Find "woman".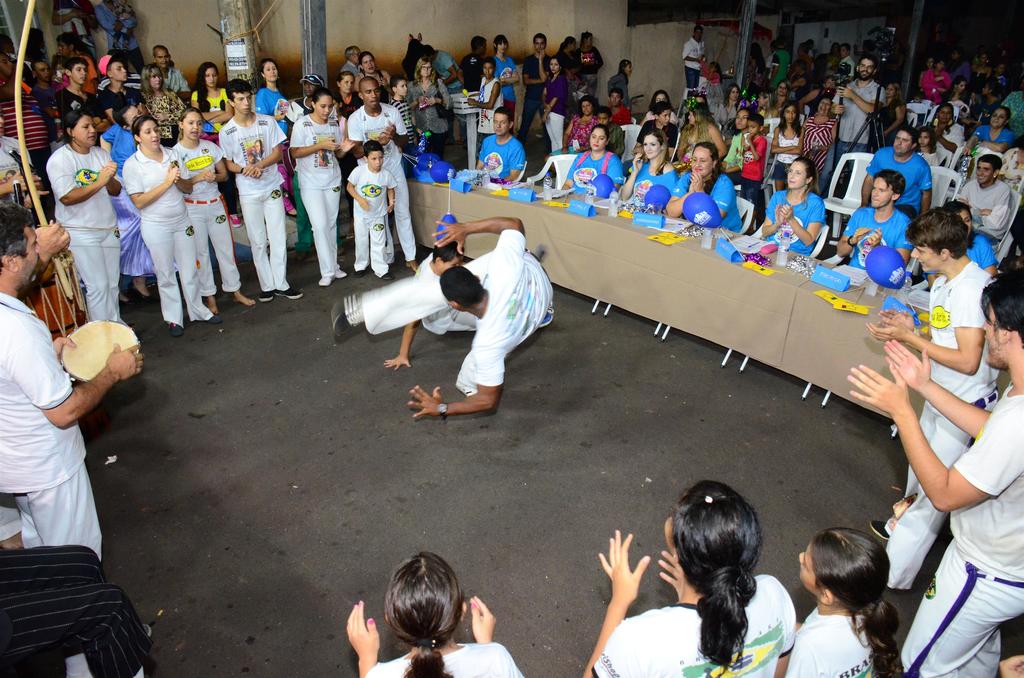
left=946, top=81, right=973, bottom=111.
